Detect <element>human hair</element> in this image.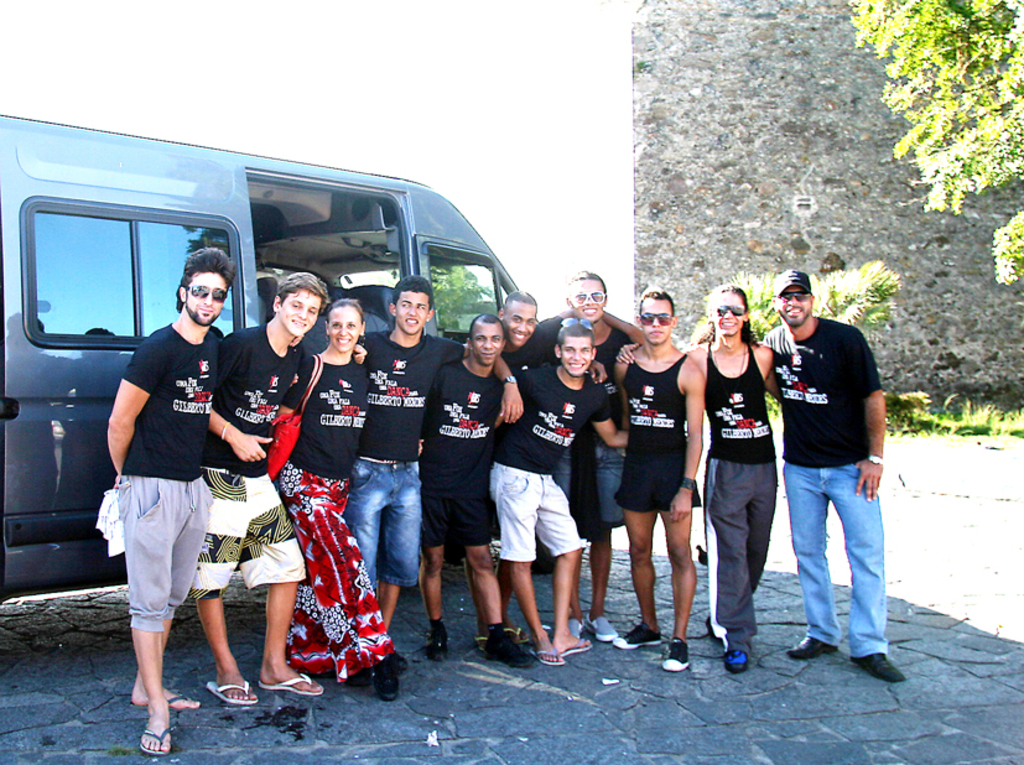
Detection: 280/266/326/298.
